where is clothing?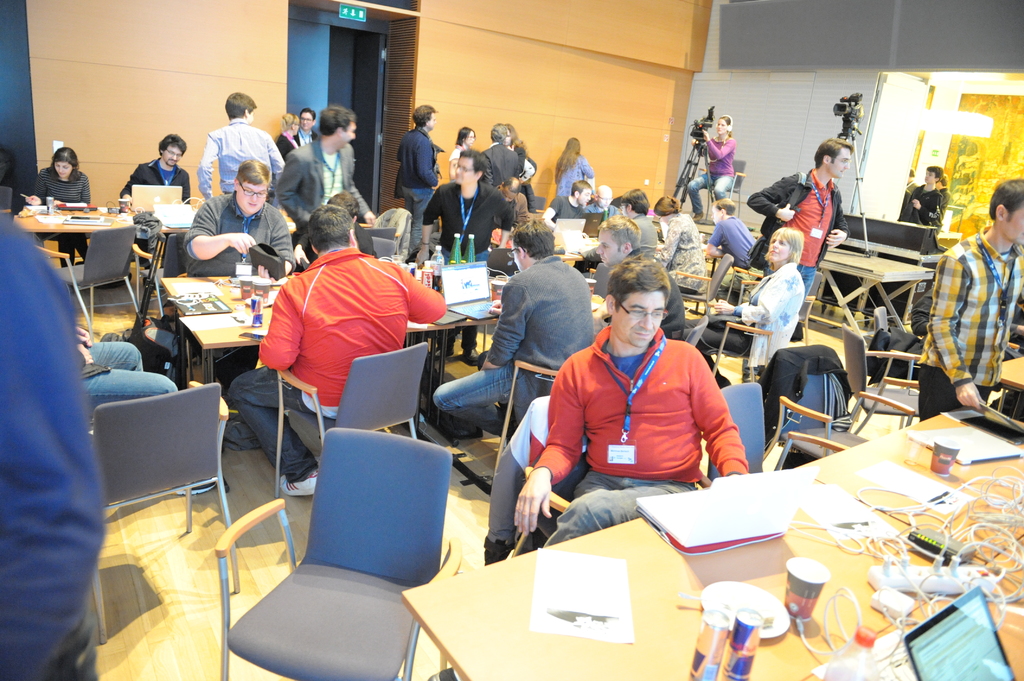
rect(708, 214, 764, 303).
